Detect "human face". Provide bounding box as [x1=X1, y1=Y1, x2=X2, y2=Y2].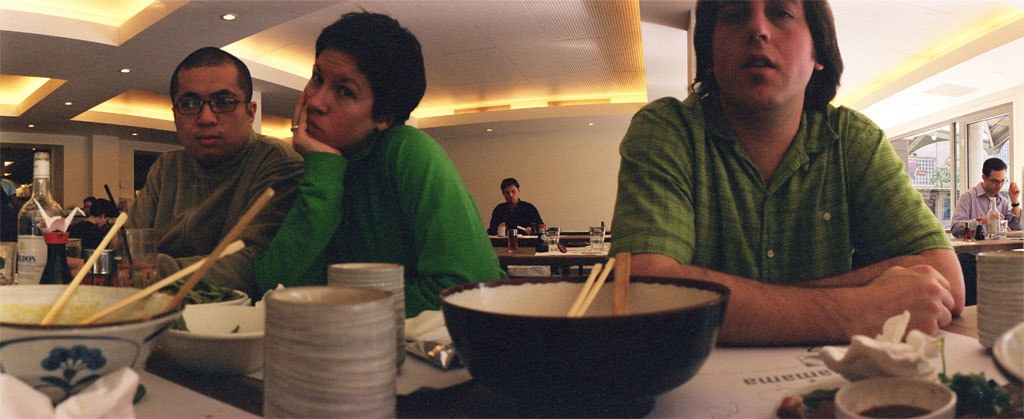
[x1=168, y1=68, x2=253, y2=161].
